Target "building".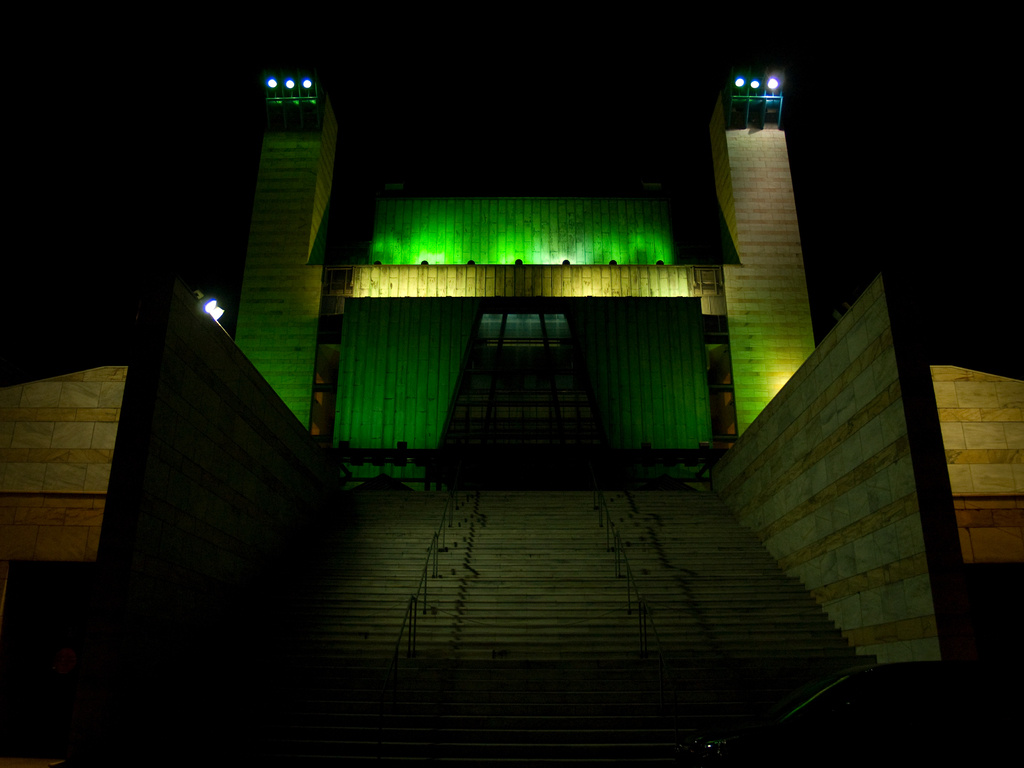
Target region: pyautogui.locateOnScreen(2, 63, 1023, 767).
